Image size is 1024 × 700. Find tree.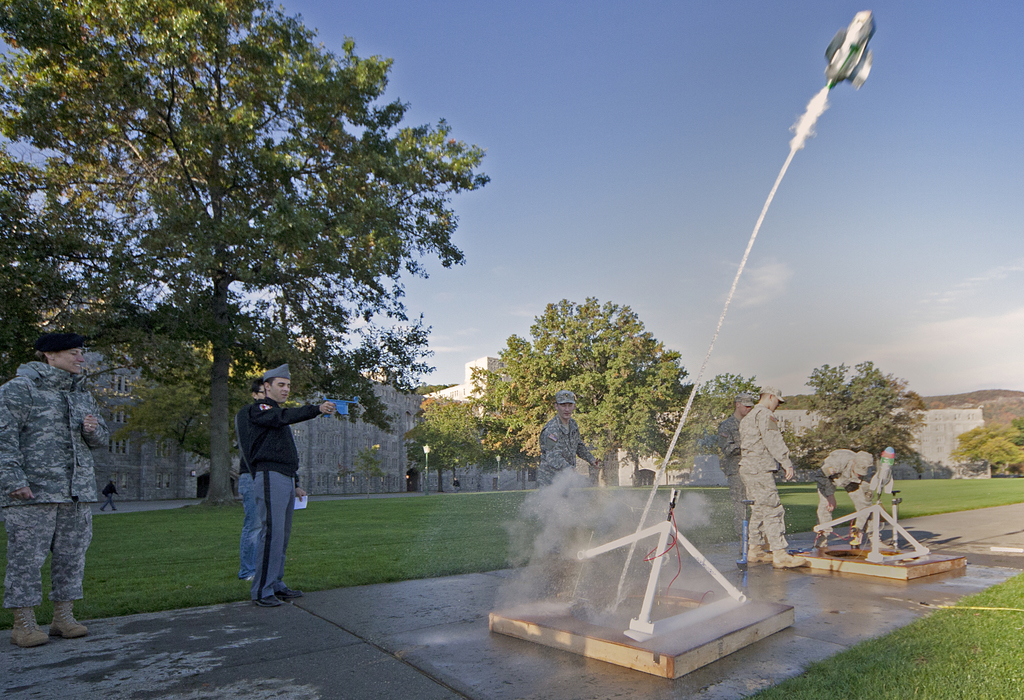
locate(0, 0, 492, 503).
